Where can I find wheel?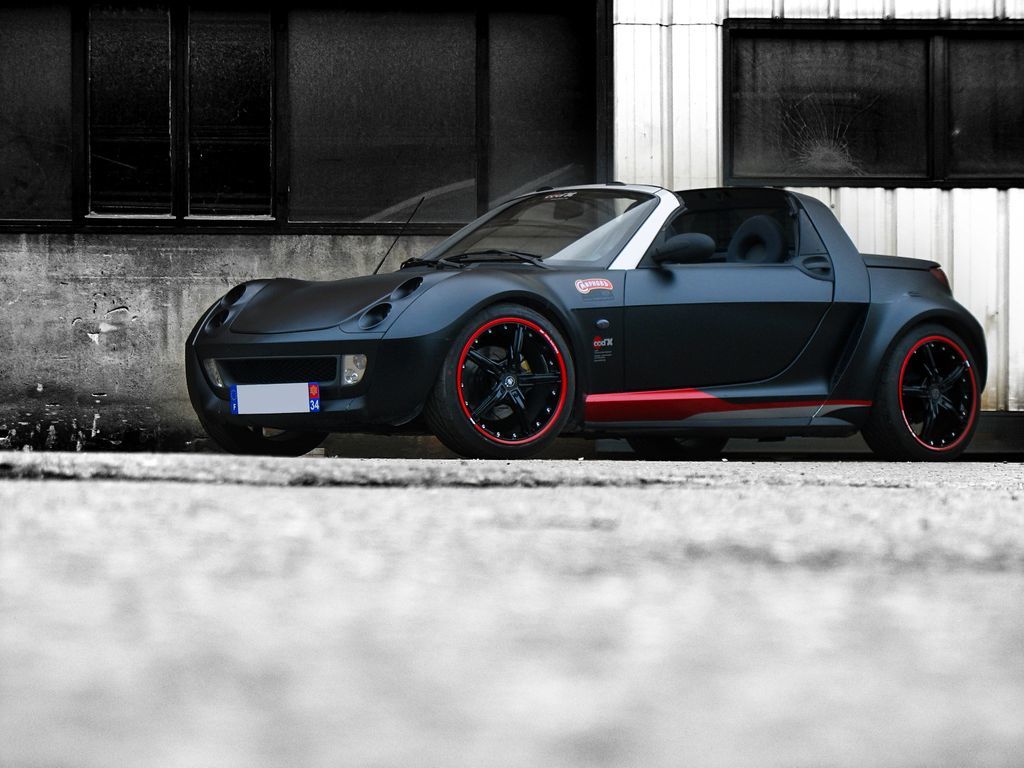
You can find it at box(195, 408, 324, 461).
